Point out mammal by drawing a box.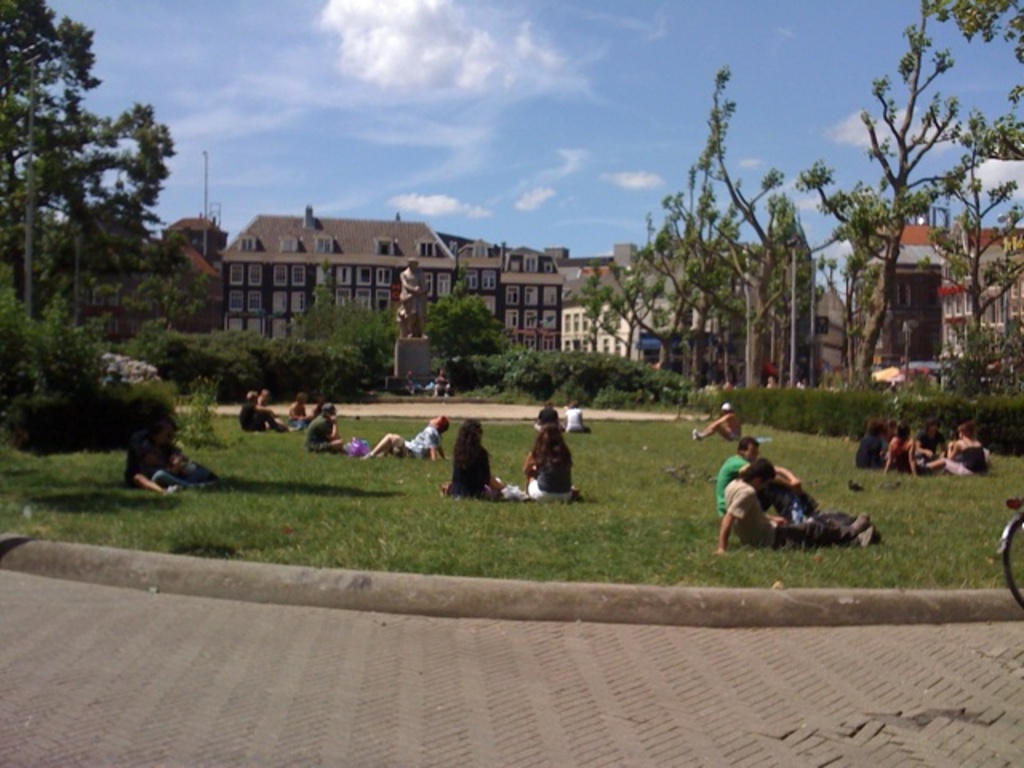
(445,418,502,506).
